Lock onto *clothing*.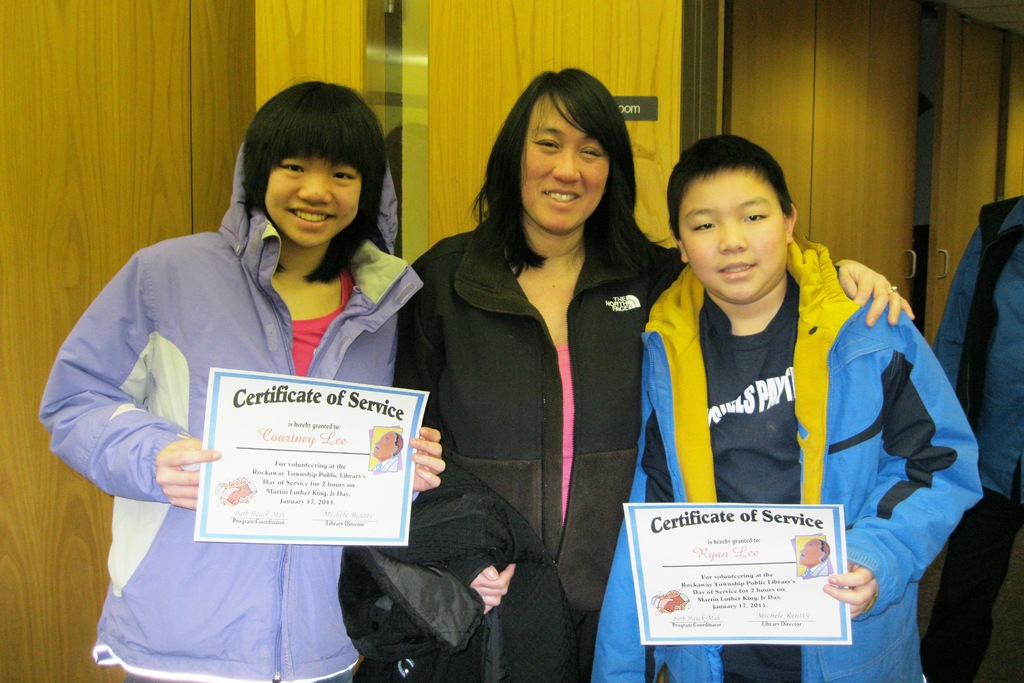
Locked: locate(47, 183, 452, 661).
